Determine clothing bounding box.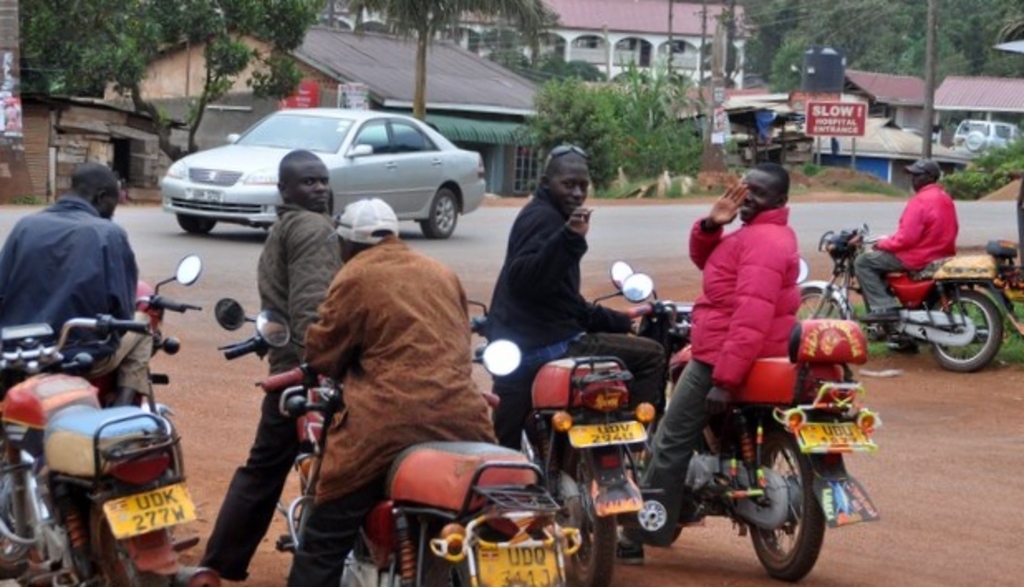
Determined: [x1=489, y1=191, x2=666, y2=453].
